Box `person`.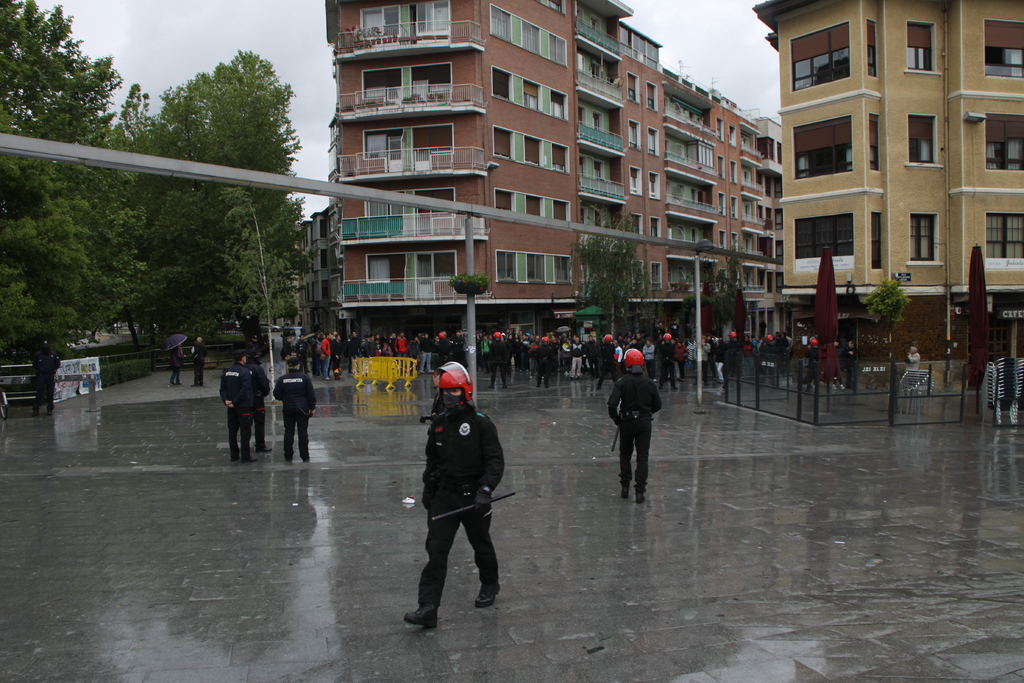
l=608, t=345, r=673, b=505.
